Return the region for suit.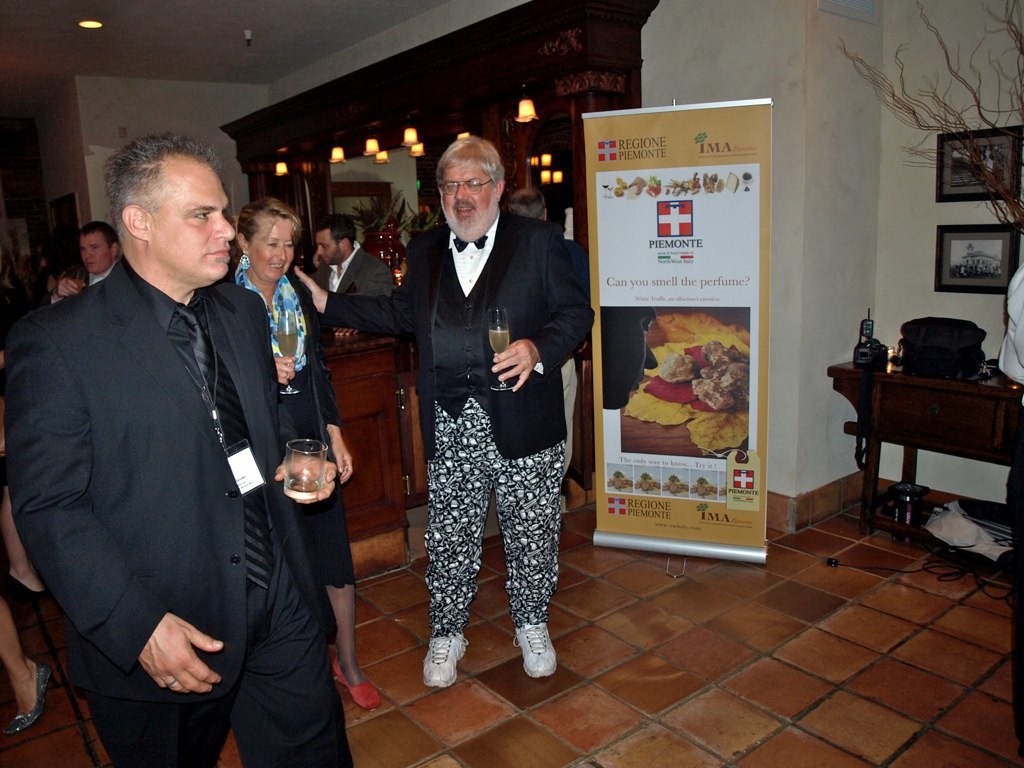
325 243 400 294.
